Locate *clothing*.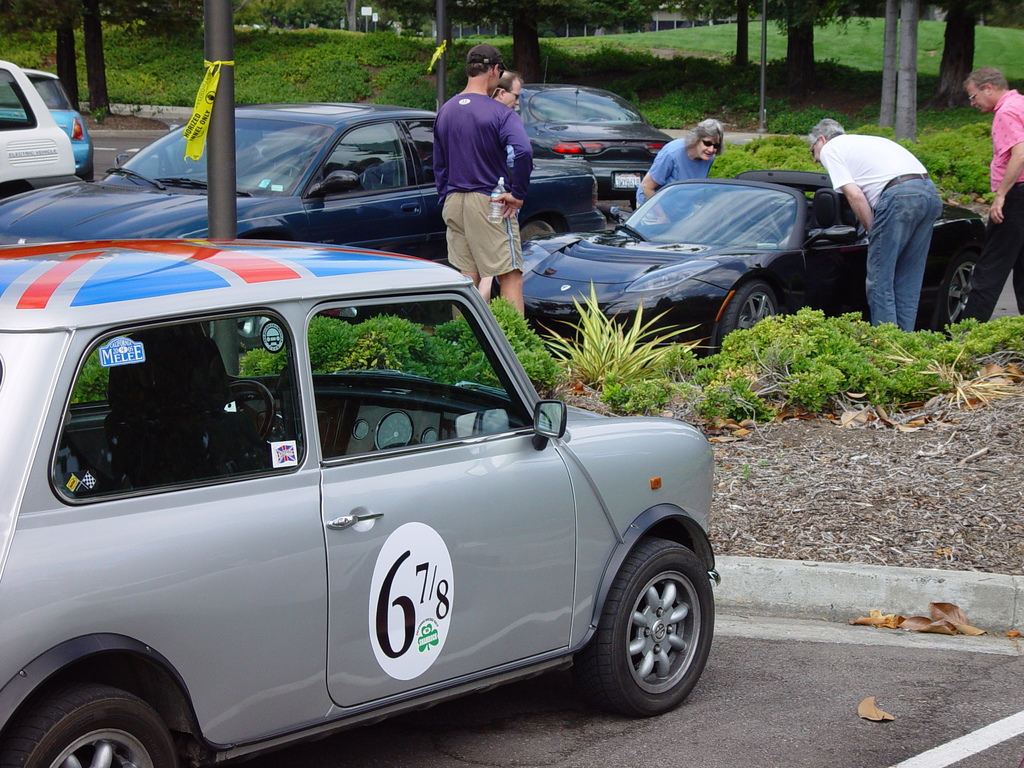
Bounding box: <region>961, 90, 1023, 330</region>.
